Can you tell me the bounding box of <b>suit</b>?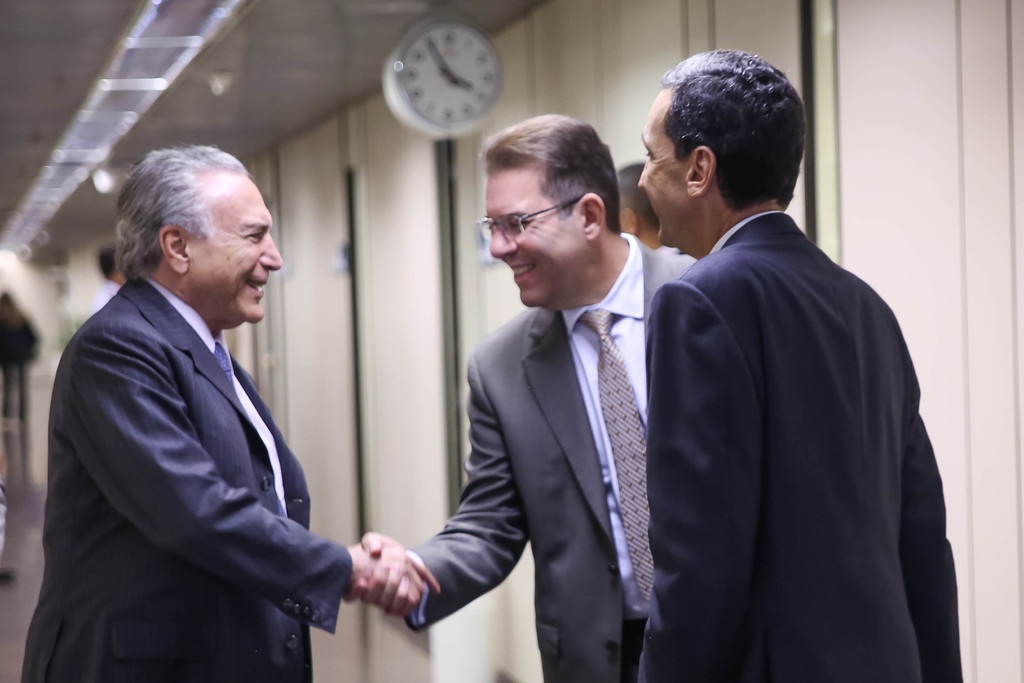
406:228:698:682.
